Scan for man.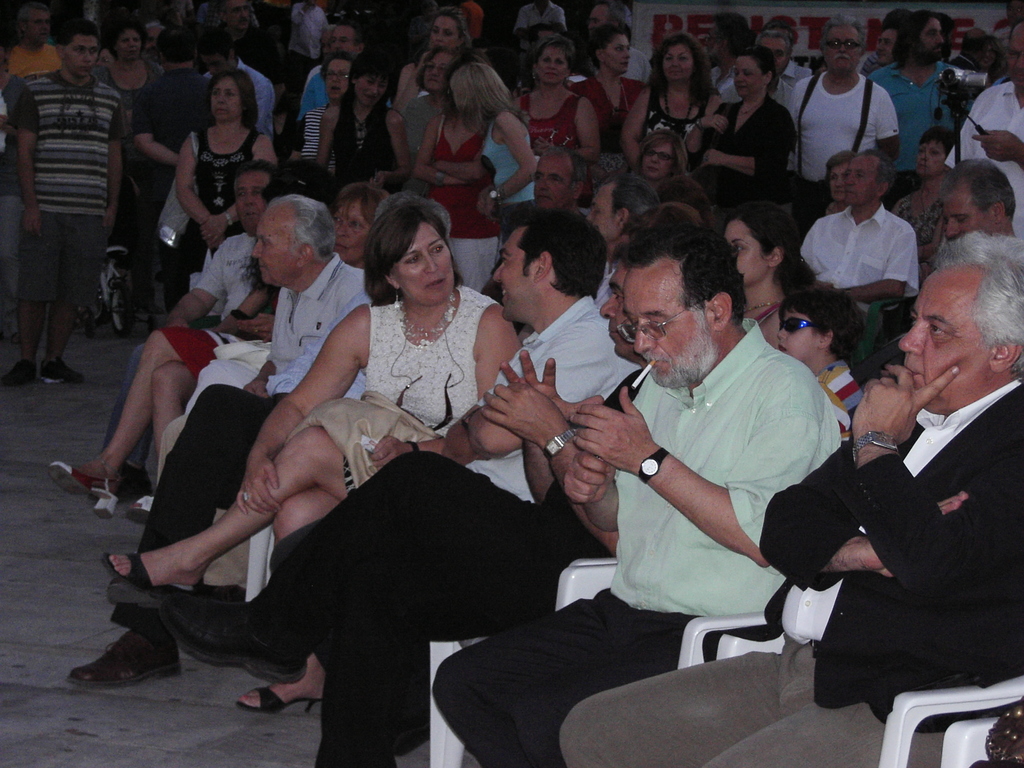
Scan result: select_region(561, 230, 1023, 767).
